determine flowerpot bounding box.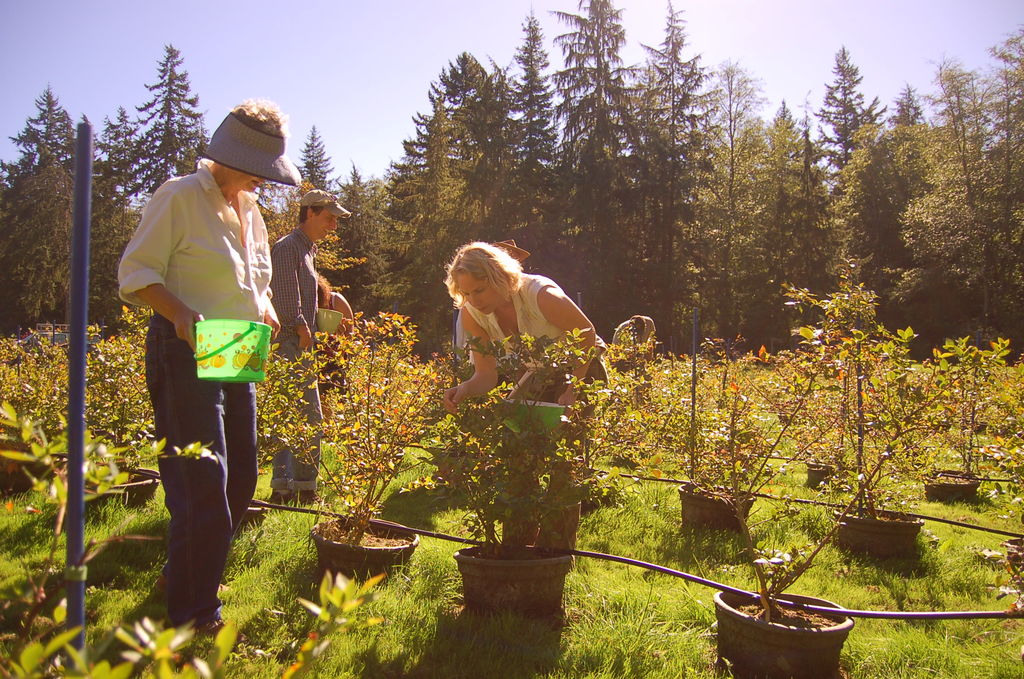
Determined: 676/481/755/529.
